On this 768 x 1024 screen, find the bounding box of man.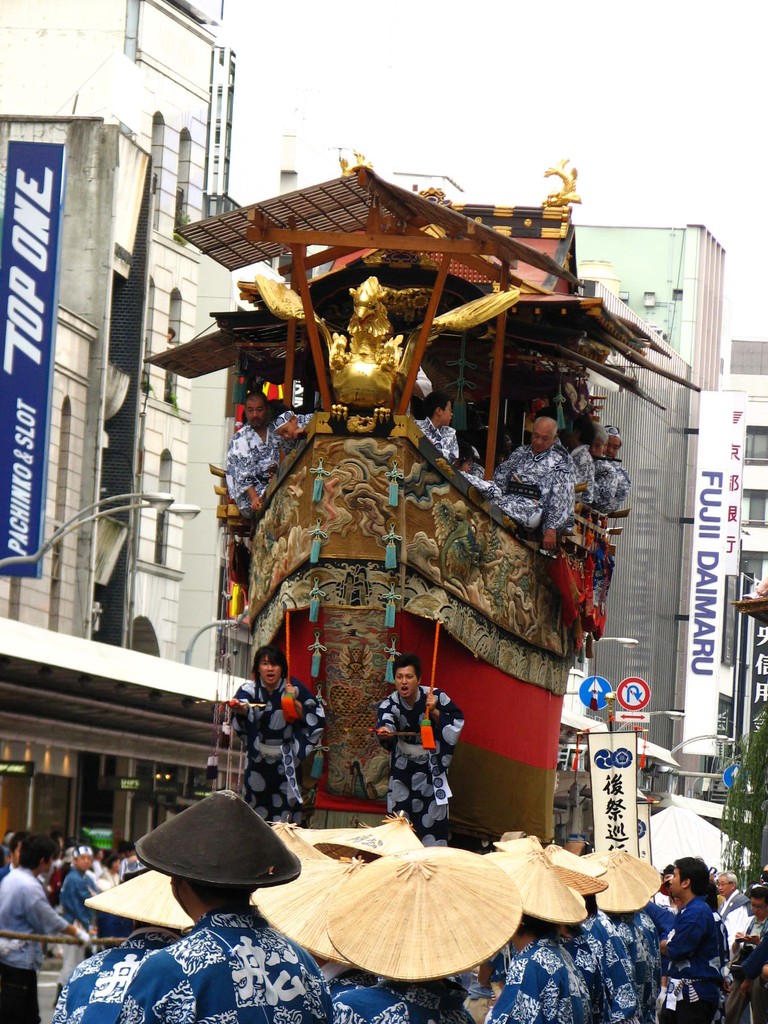
Bounding box: BBox(0, 834, 26, 883).
